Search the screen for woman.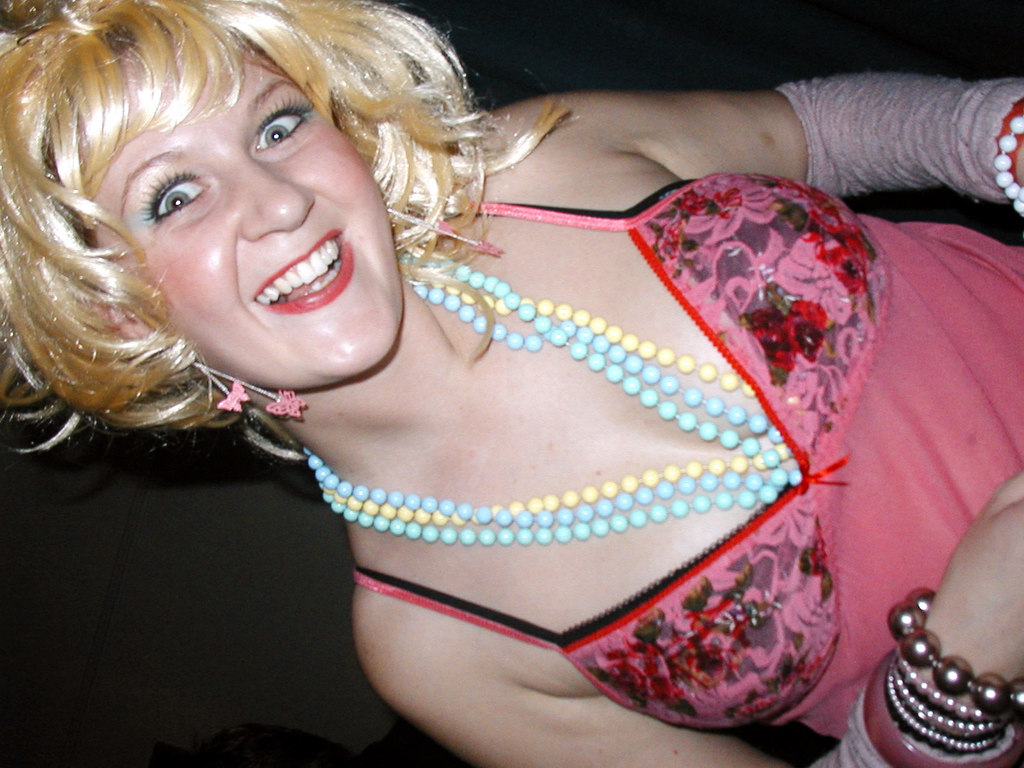
Found at (x1=0, y1=0, x2=1023, y2=767).
